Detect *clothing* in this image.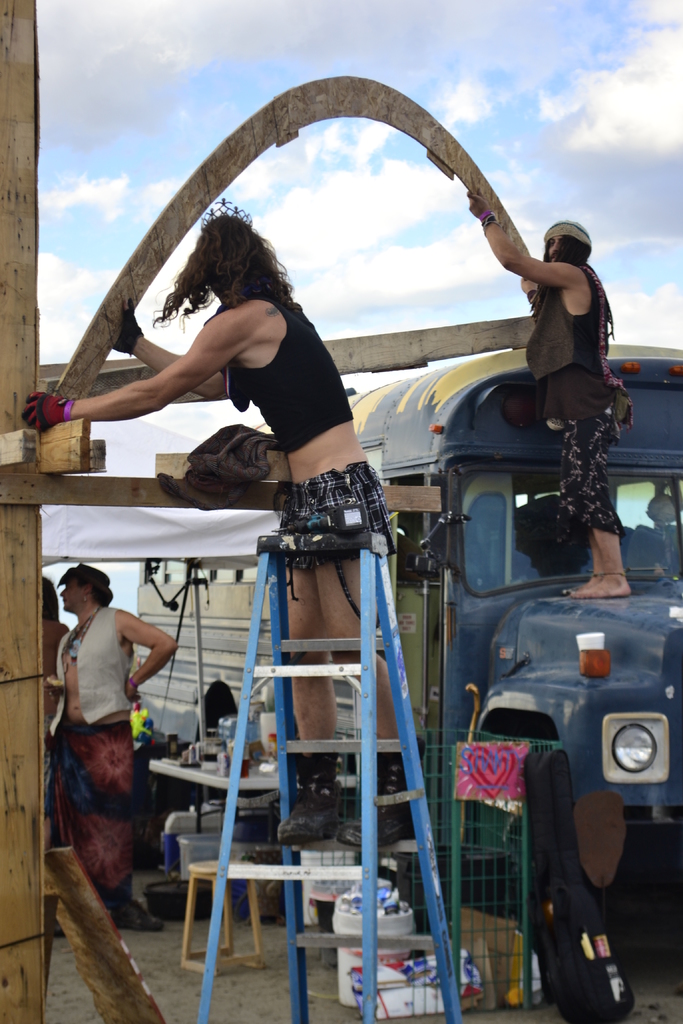
Detection: {"left": 215, "top": 292, "right": 401, "bottom": 568}.
